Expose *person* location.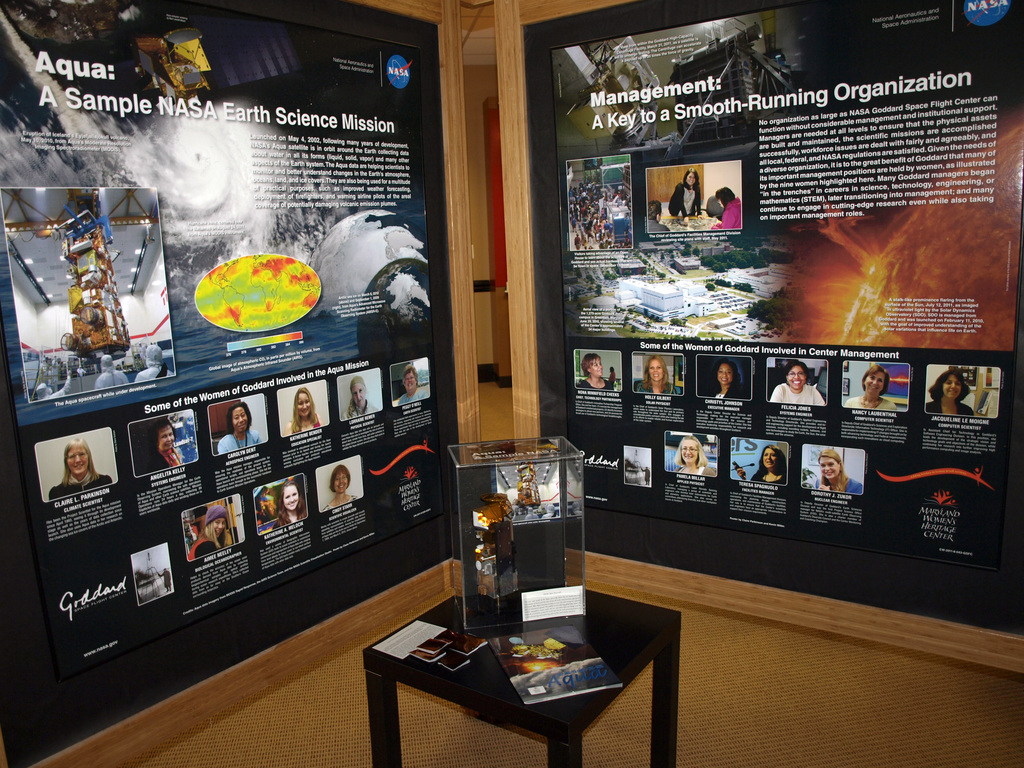
Exposed at 35 369 73 400.
